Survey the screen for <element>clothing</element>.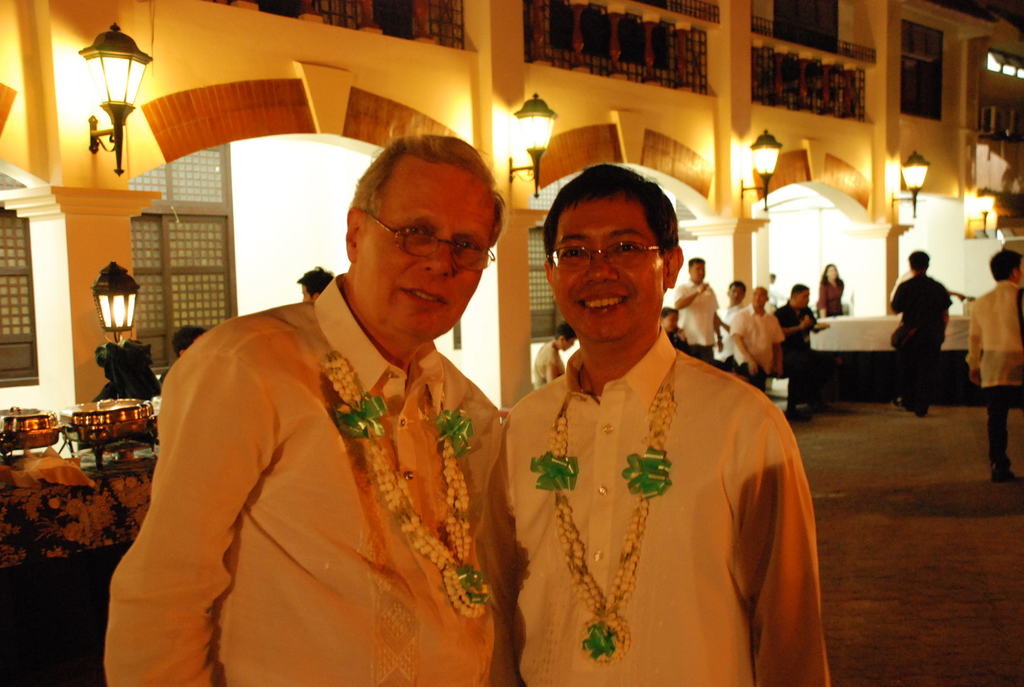
Survey found: {"left": 781, "top": 299, "right": 808, "bottom": 368}.
